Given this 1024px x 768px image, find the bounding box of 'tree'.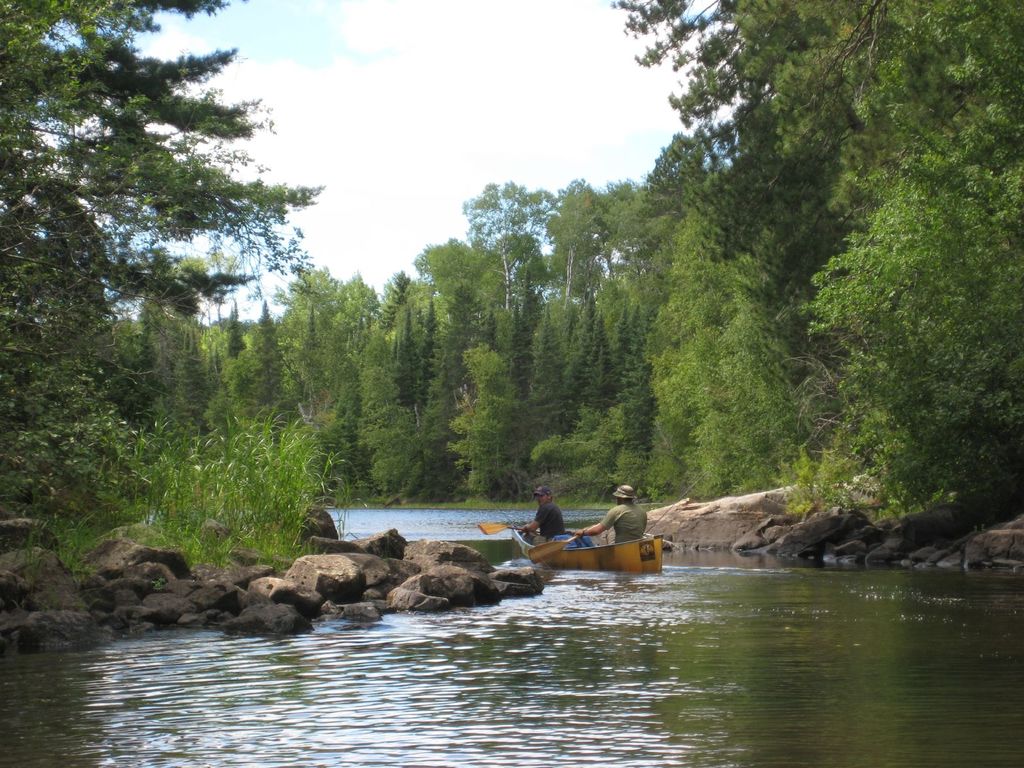
532, 429, 584, 481.
